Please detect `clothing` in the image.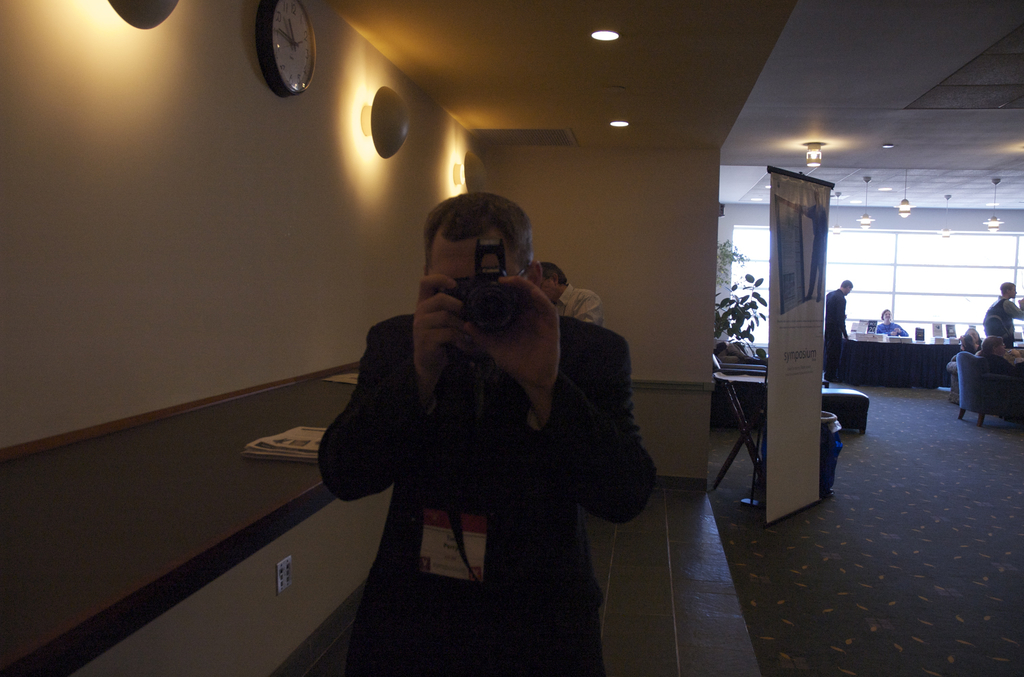
{"left": 796, "top": 202, "right": 826, "bottom": 300}.
